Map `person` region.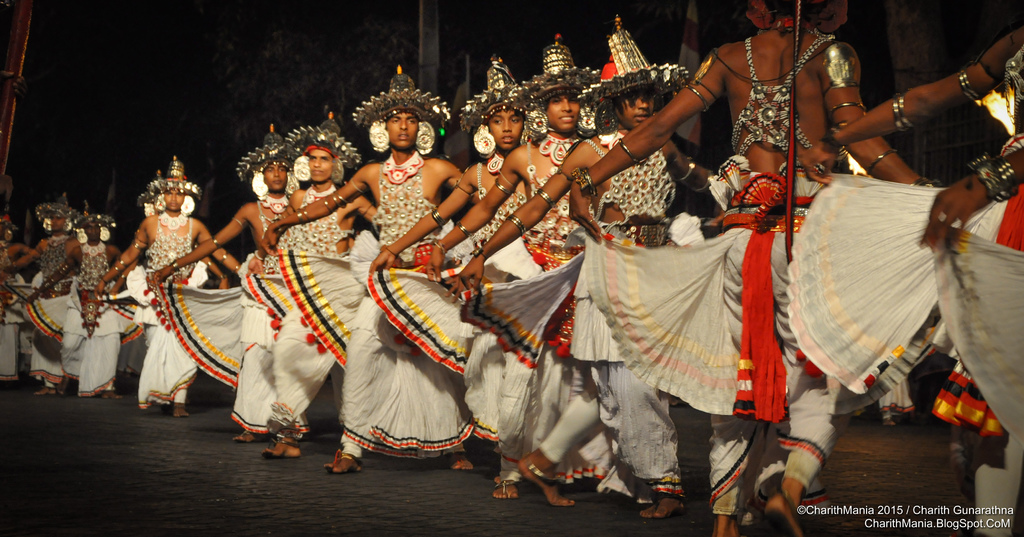
Mapped to BBox(374, 53, 530, 502).
